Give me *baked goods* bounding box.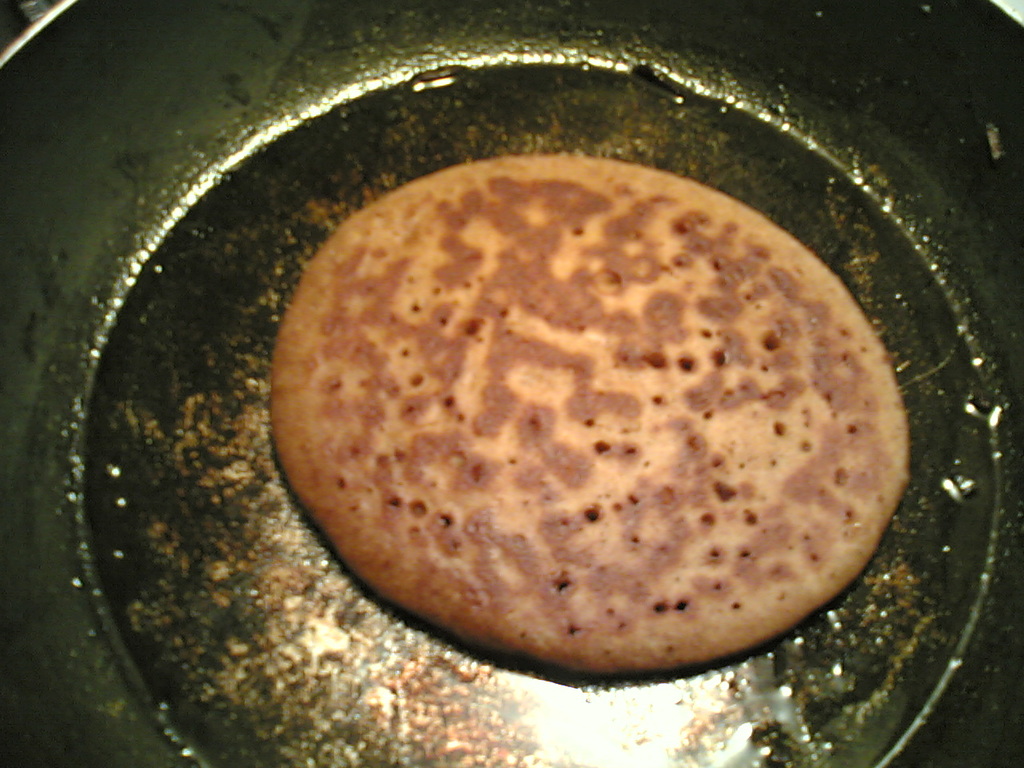
locate(267, 154, 910, 677).
